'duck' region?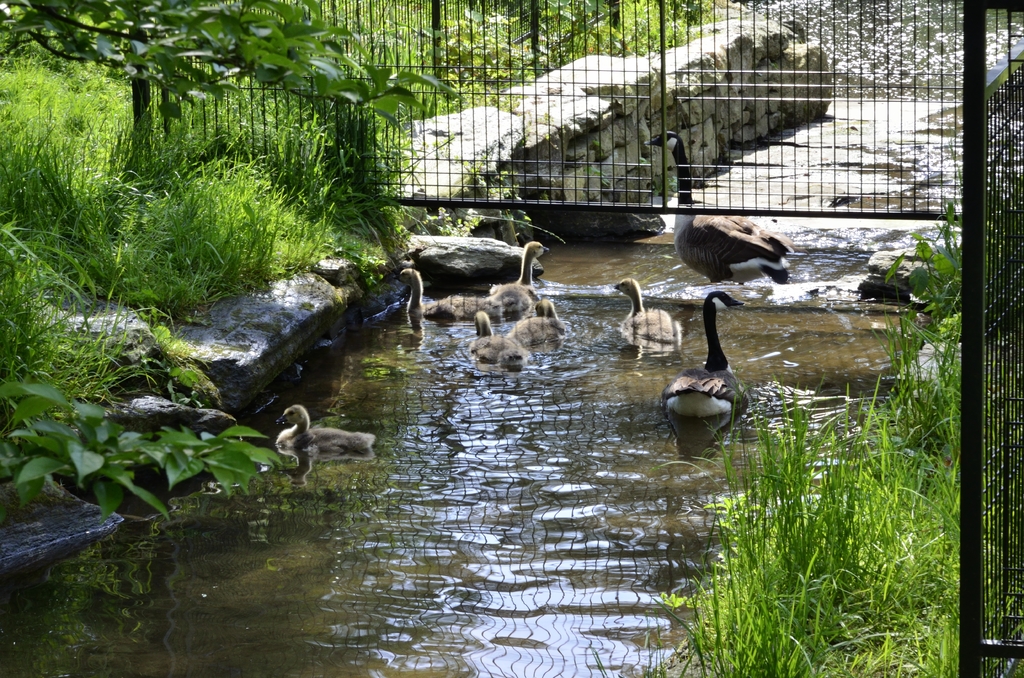
l=270, t=400, r=376, b=460
